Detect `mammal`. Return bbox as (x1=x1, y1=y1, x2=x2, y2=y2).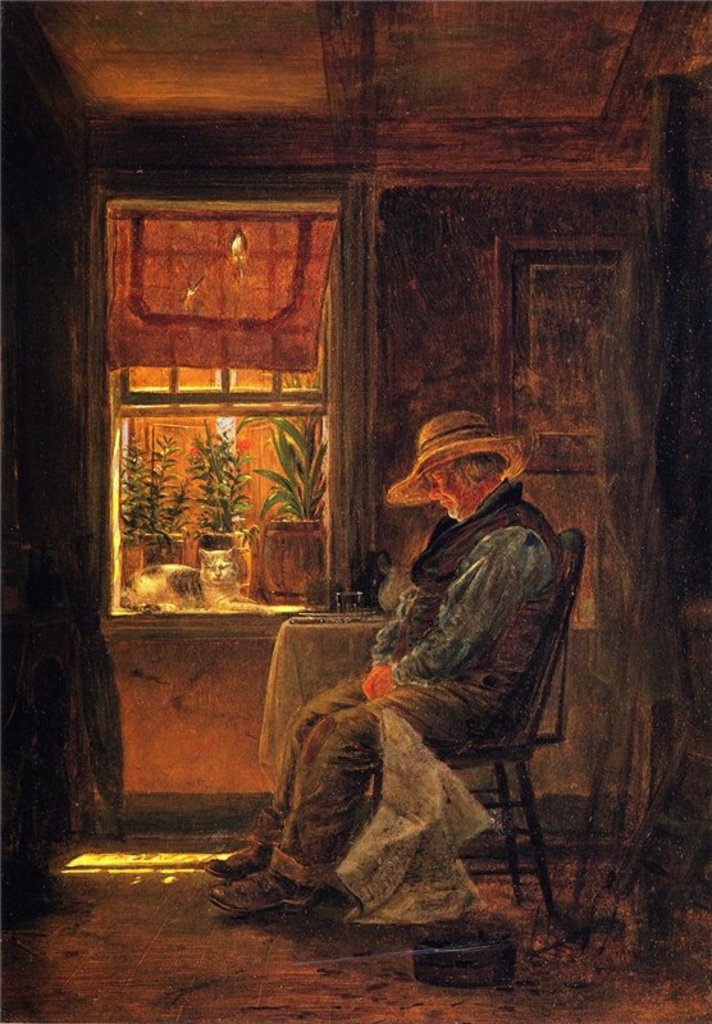
(x1=119, y1=543, x2=277, y2=620).
